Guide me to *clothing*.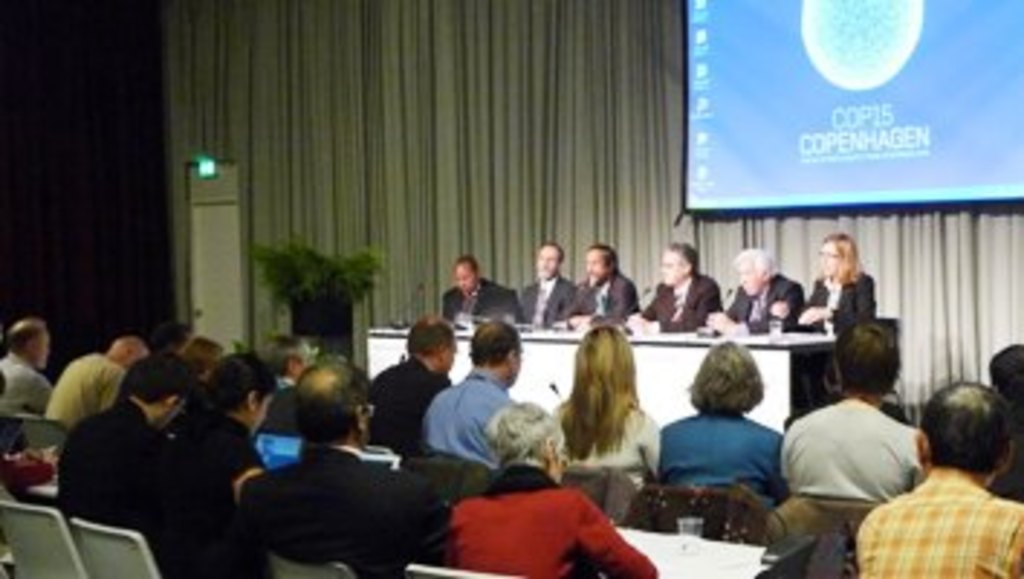
Guidance: (552,402,674,475).
